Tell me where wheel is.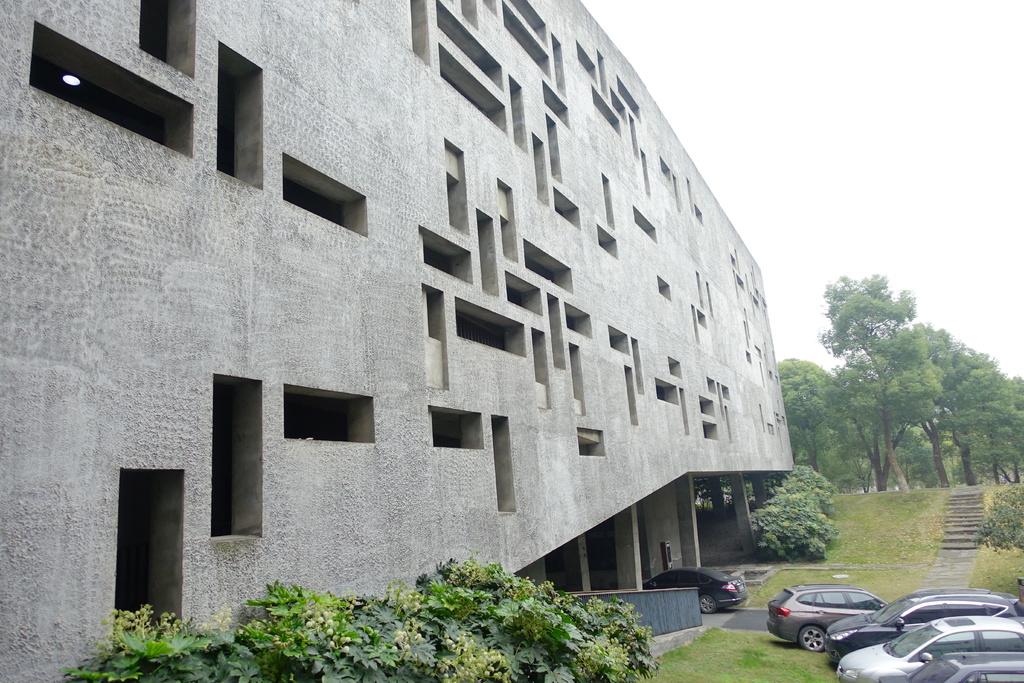
wheel is at [801,626,830,648].
